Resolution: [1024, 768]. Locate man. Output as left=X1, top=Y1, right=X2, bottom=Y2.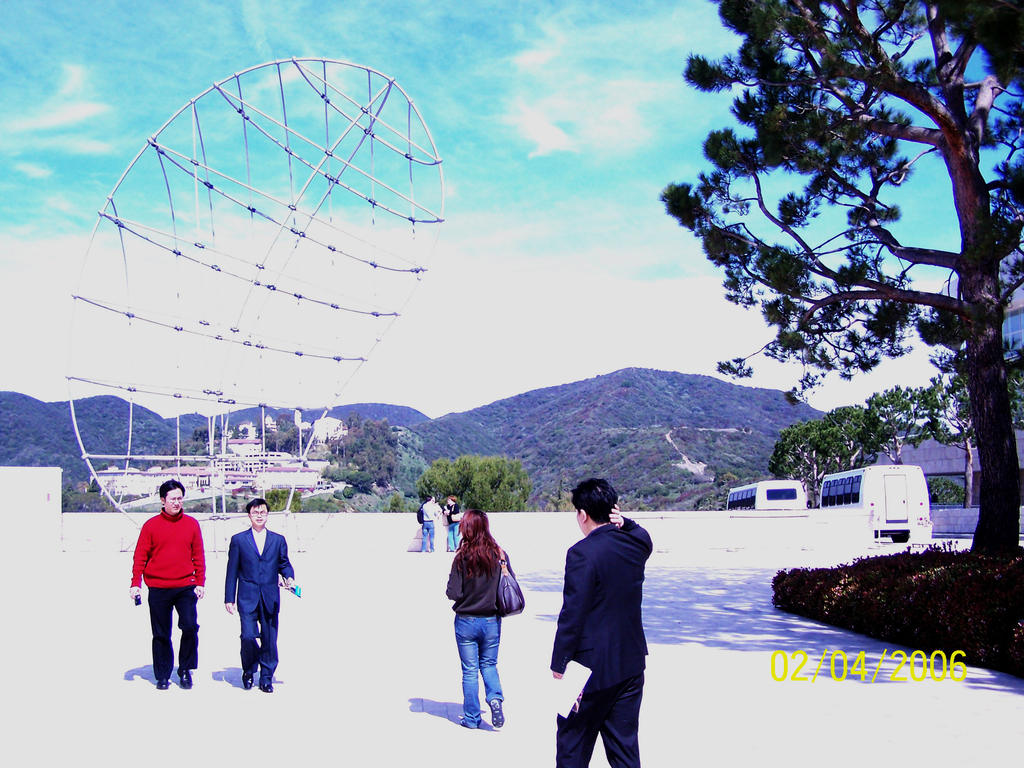
left=223, top=497, right=298, bottom=694.
